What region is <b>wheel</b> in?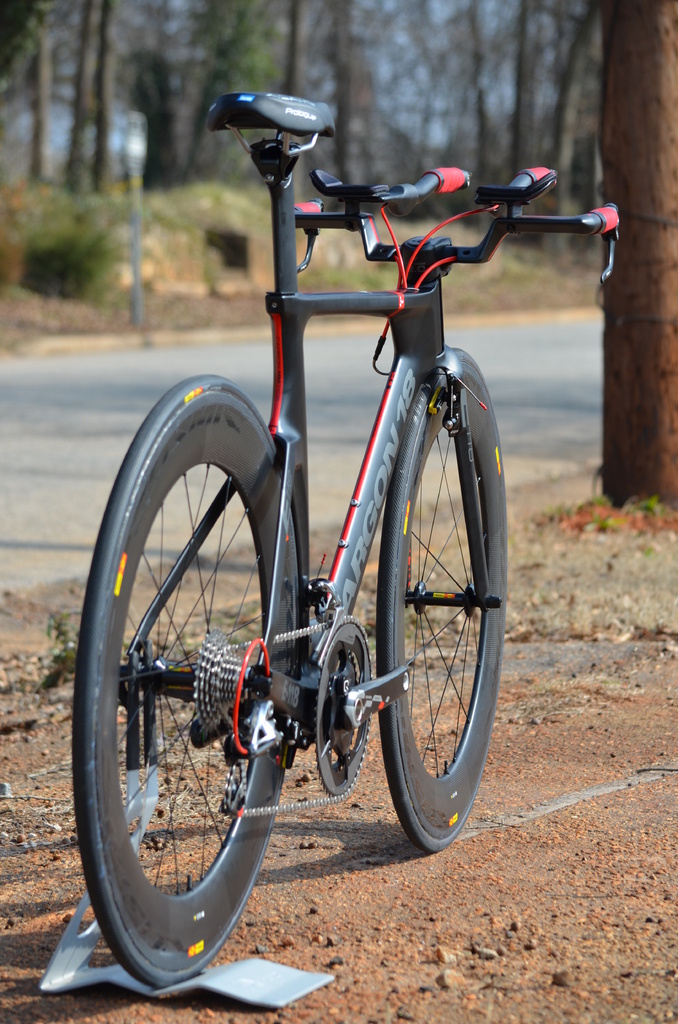
341/381/506/861.
